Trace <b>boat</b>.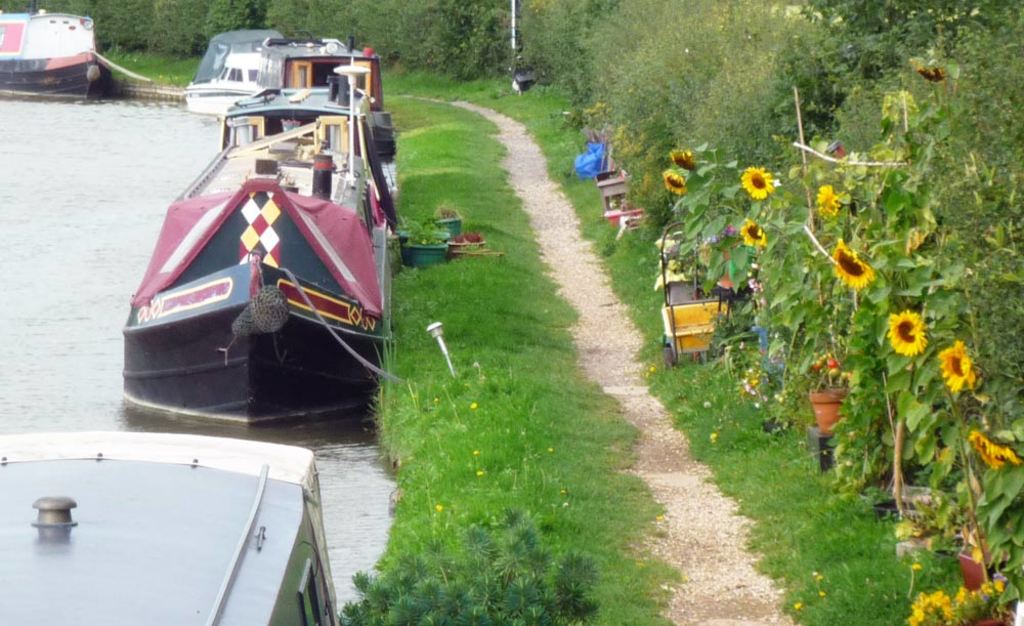
Traced to (left=118, top=4, right=411, bottom=442).
